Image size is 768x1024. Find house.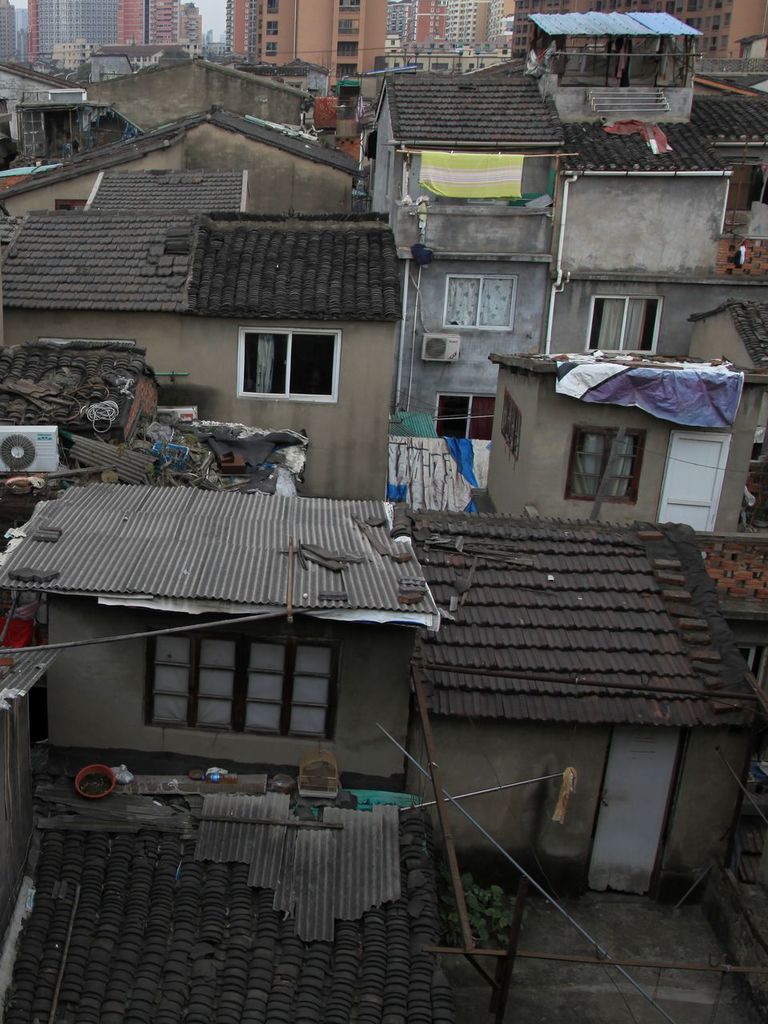
detection(403, 201, 555, 422).
